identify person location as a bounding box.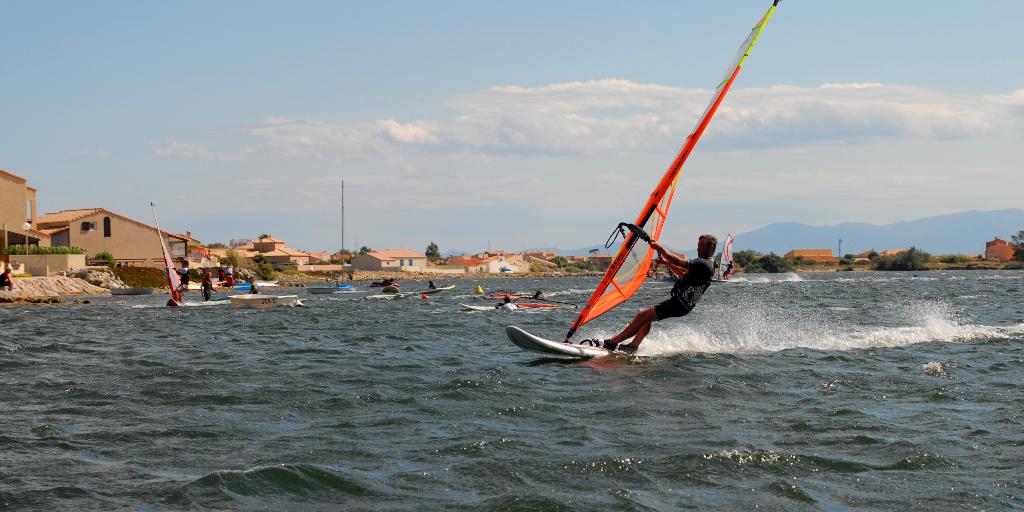
crop(372, 278, 395, 287).
